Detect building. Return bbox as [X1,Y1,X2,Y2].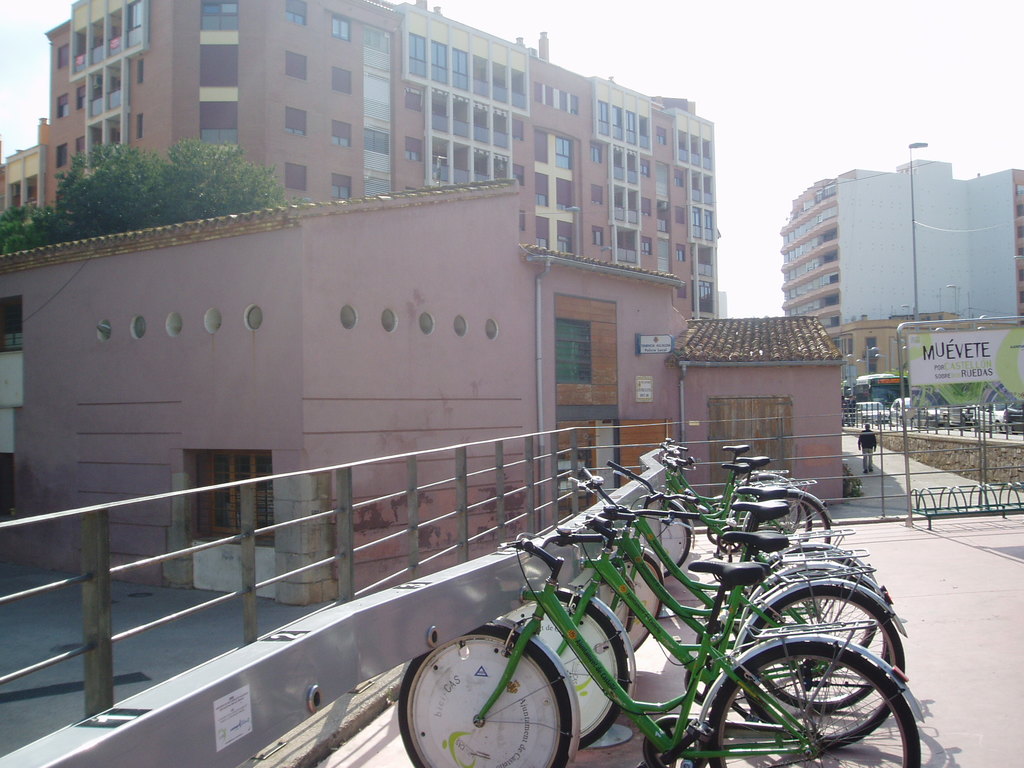
[779,160,1023,324].
